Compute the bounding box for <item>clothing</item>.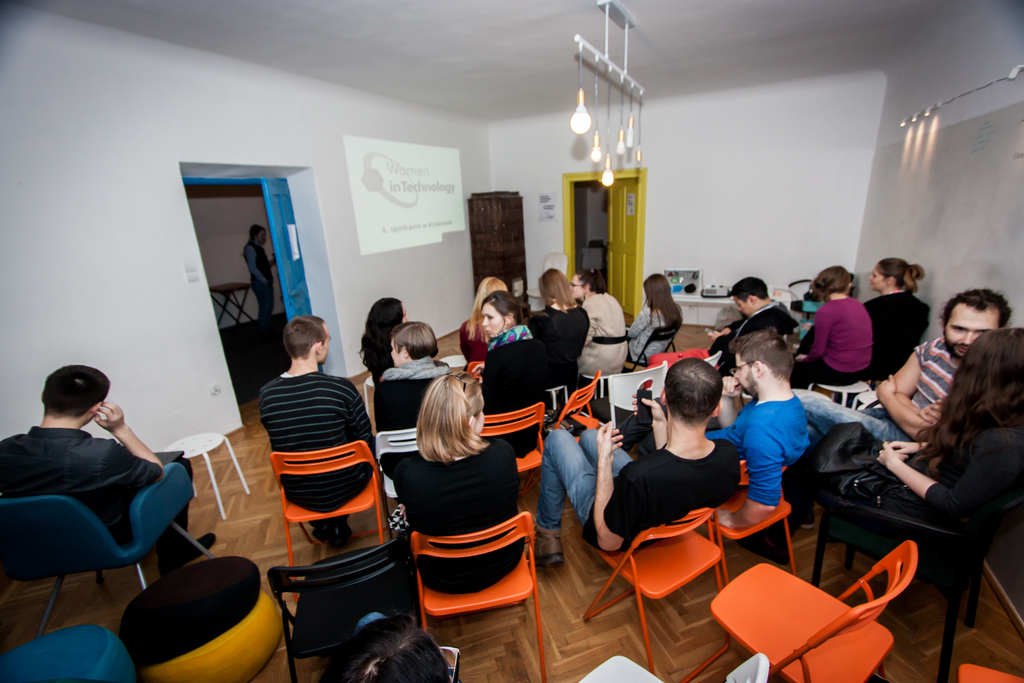
526, 420, 741, 555.
